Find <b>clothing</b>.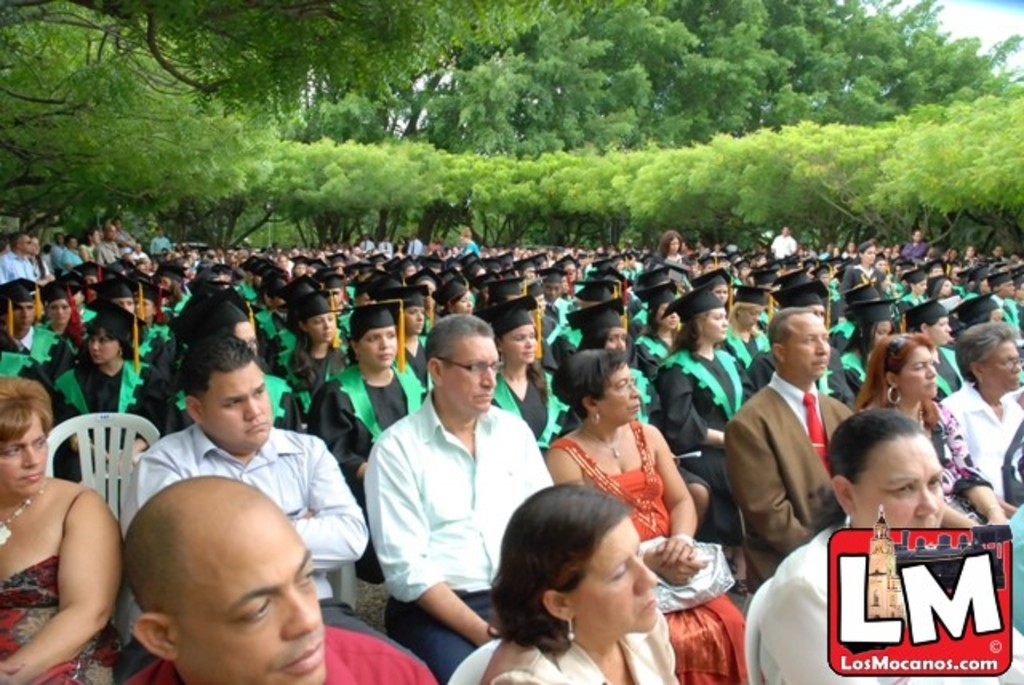
detection(725, 375, 859, 589).
